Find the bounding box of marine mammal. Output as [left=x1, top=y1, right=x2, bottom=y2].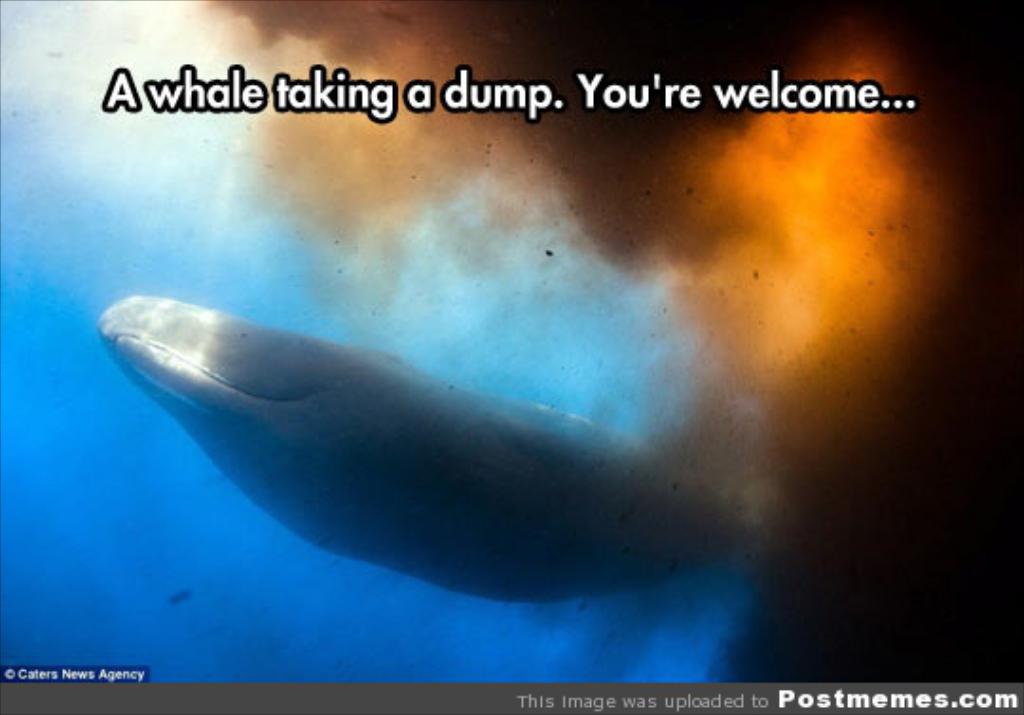
[left=101, top=159, right=952, bottom=607].
